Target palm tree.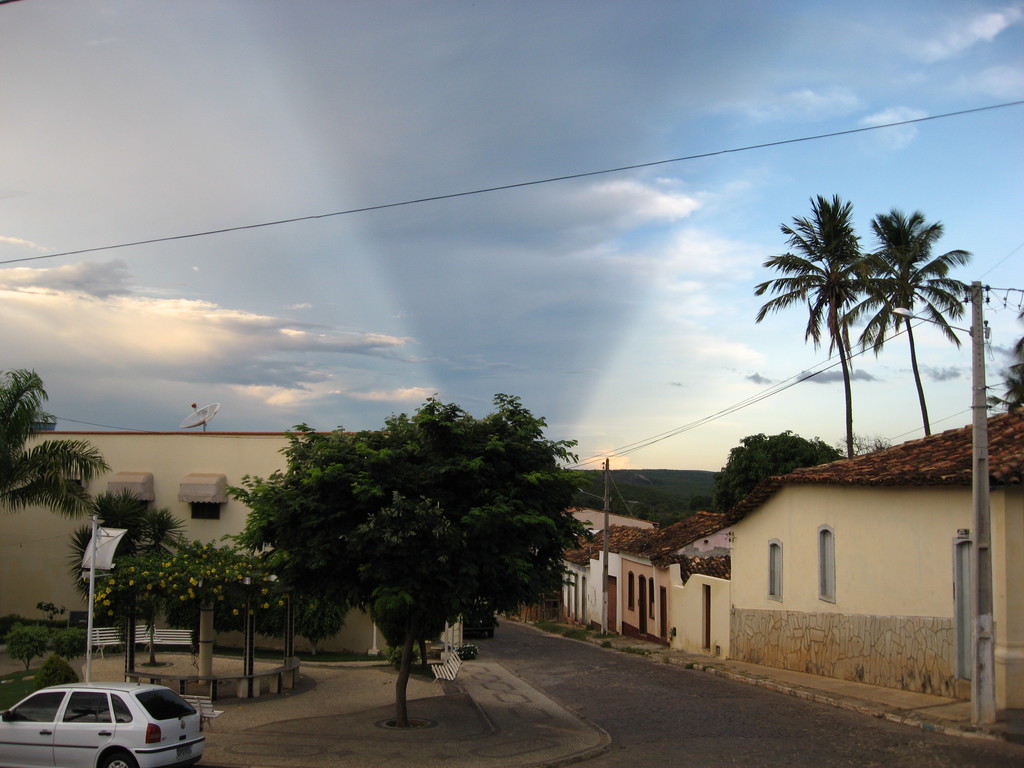
Target region: rect(74, 479, 188, 682).
